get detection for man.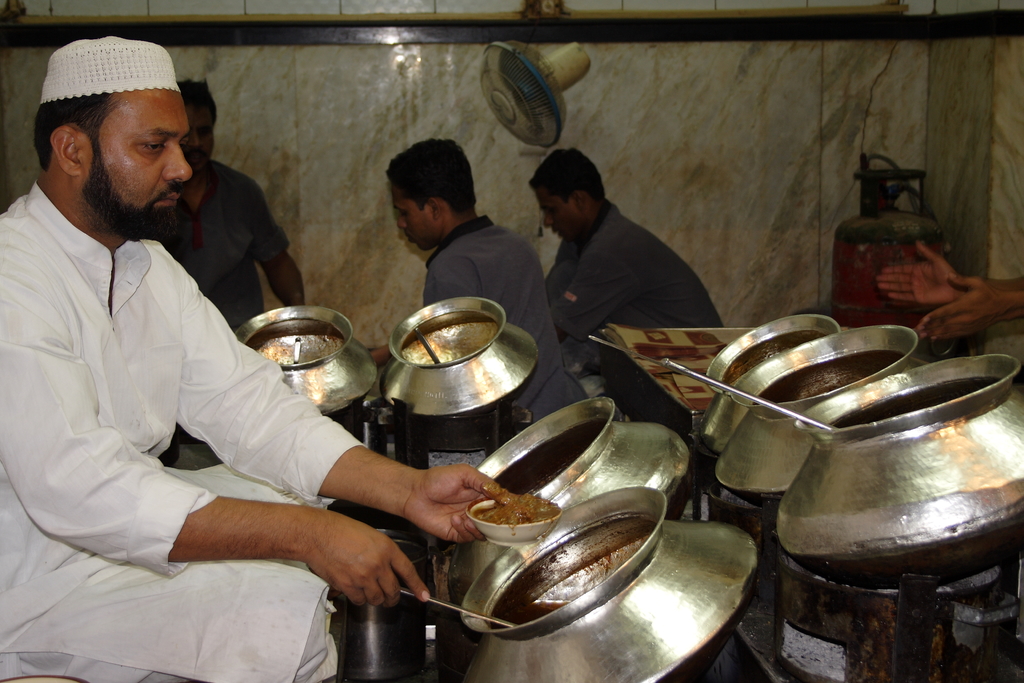
Detection: (left=529, top=141, right=730, bottom=388).
